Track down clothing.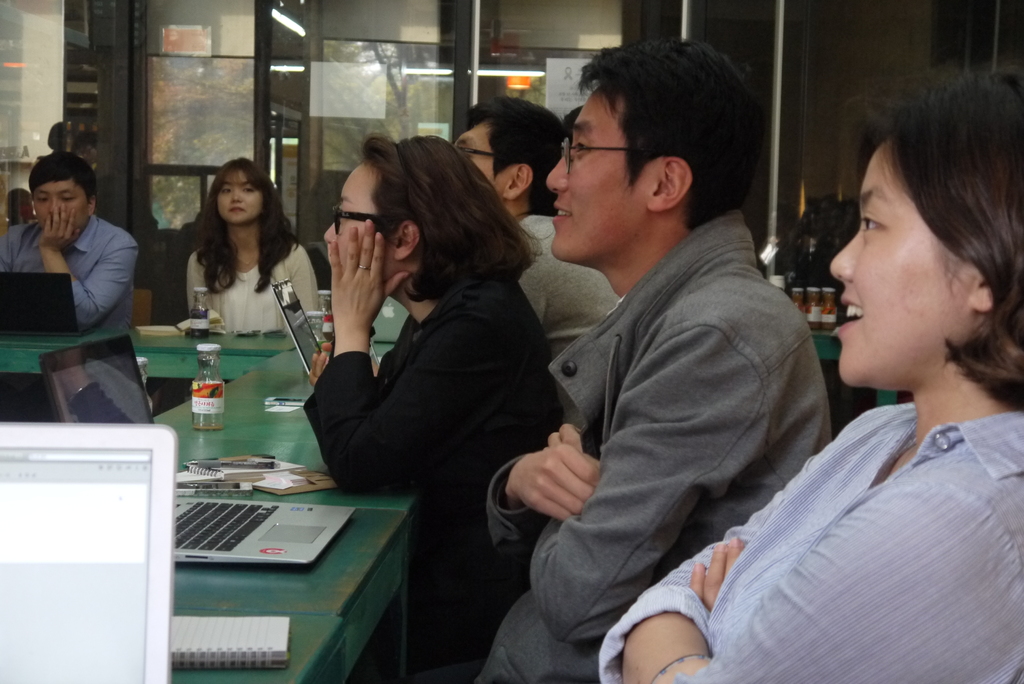
Tracked to rect(509, 211, 618, 333).
